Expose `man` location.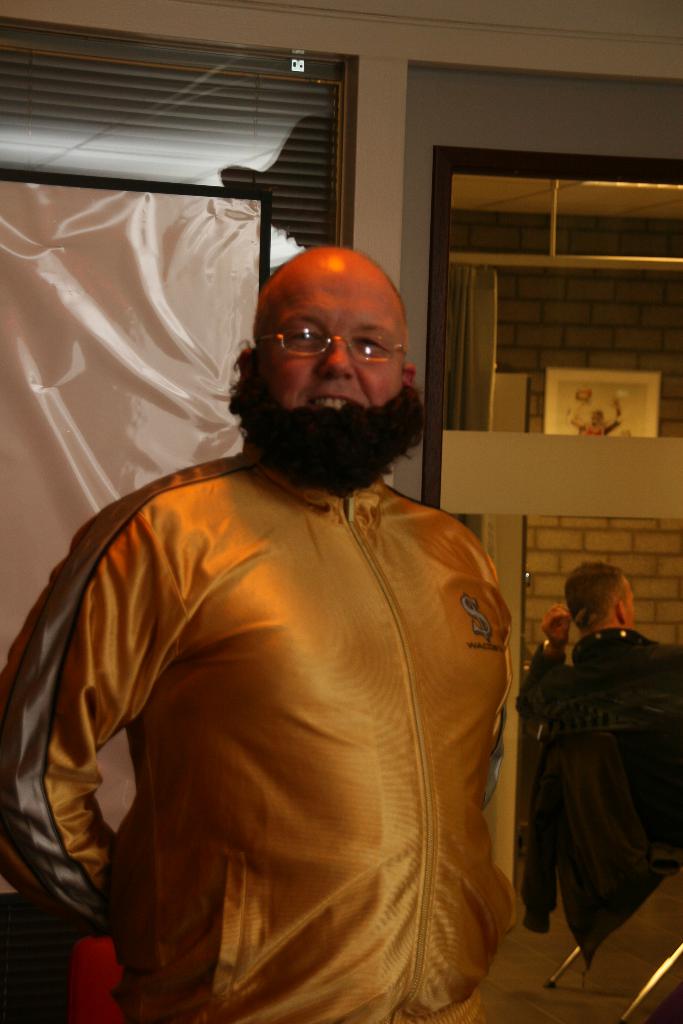
Exposed at region(545, 561, 682, 1023).
